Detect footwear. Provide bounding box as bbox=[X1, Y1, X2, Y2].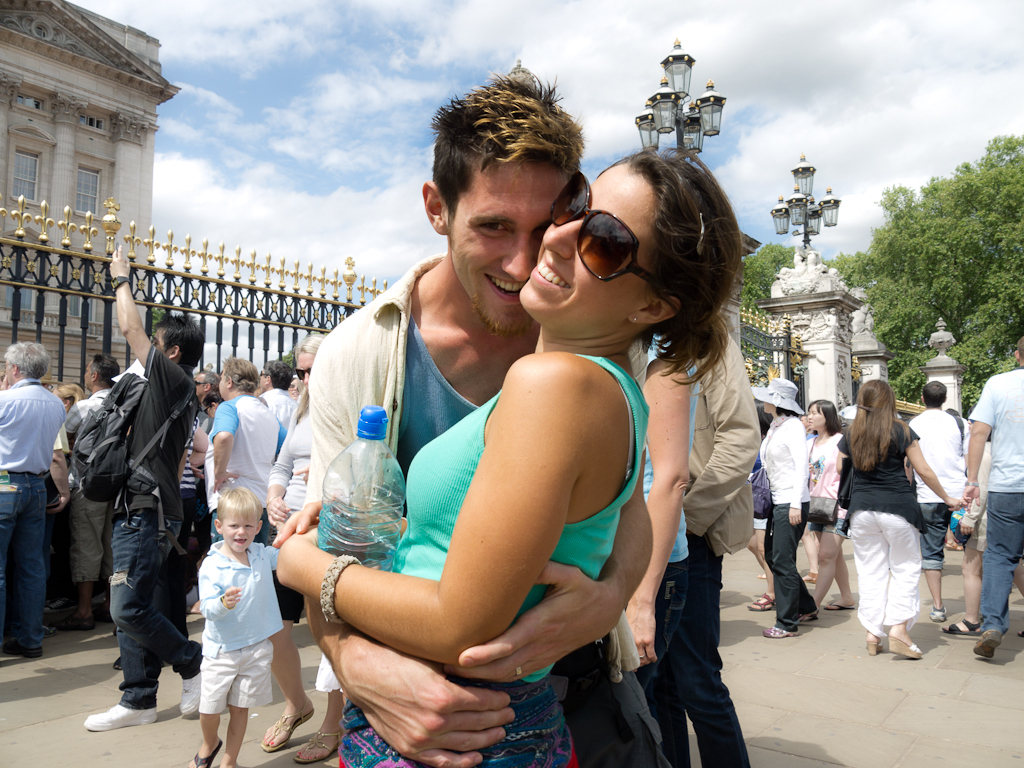
bbox=[34, 623, 52, 641].
